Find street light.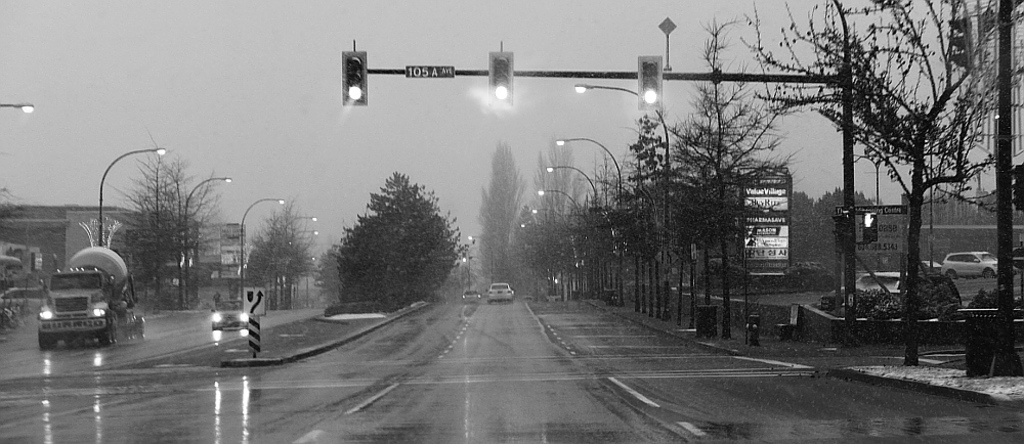
bbox=[538, 184, 584, 293].
